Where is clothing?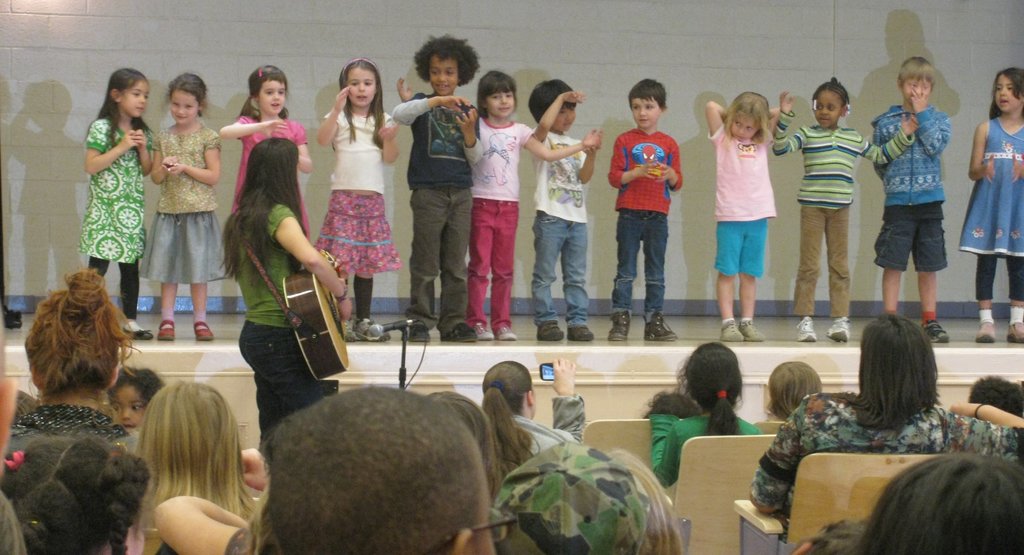
box=[778, 113, 909, 322].
